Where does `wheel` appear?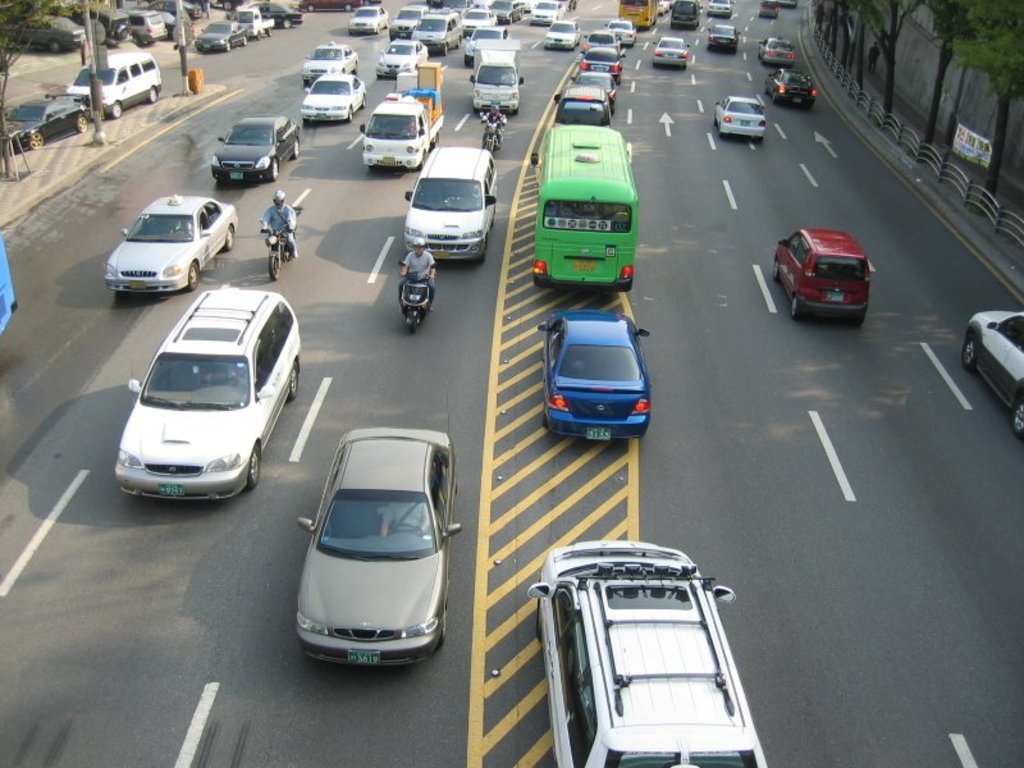
Appears at <bbox>49, 40, 63, 54</bbox>.
